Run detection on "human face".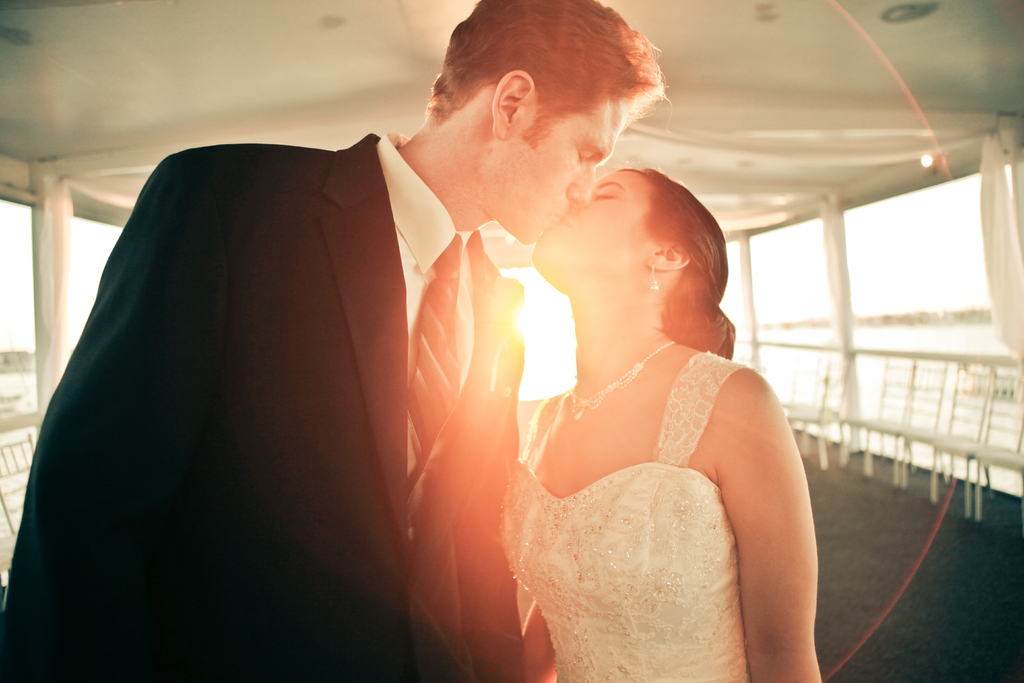
Result: bbox(472, 93, 644, 242).
